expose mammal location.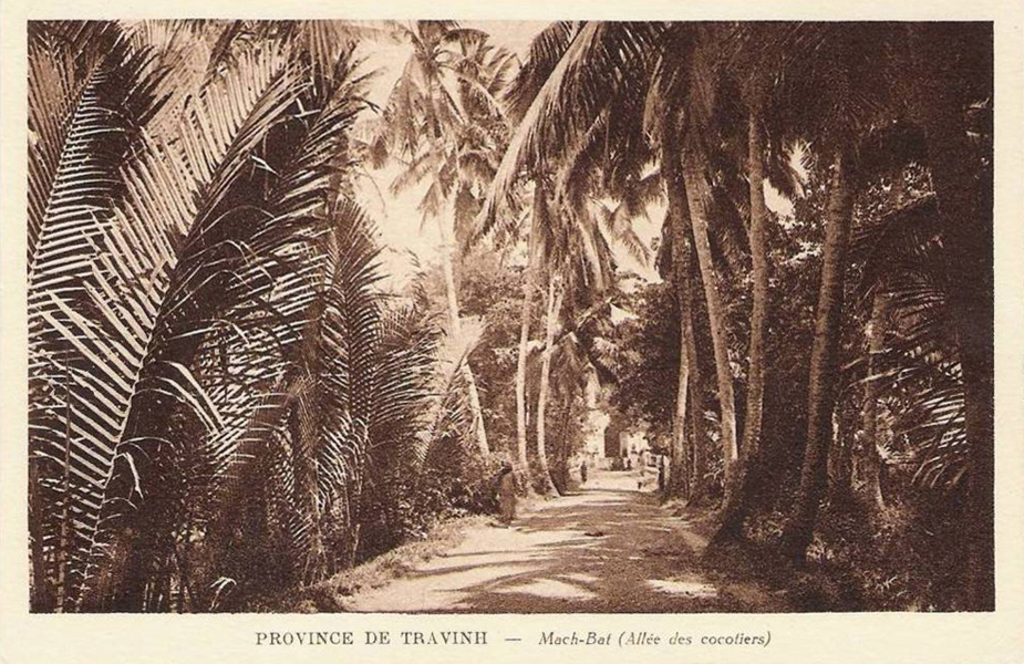
Exposed at 486,463,524,530.
